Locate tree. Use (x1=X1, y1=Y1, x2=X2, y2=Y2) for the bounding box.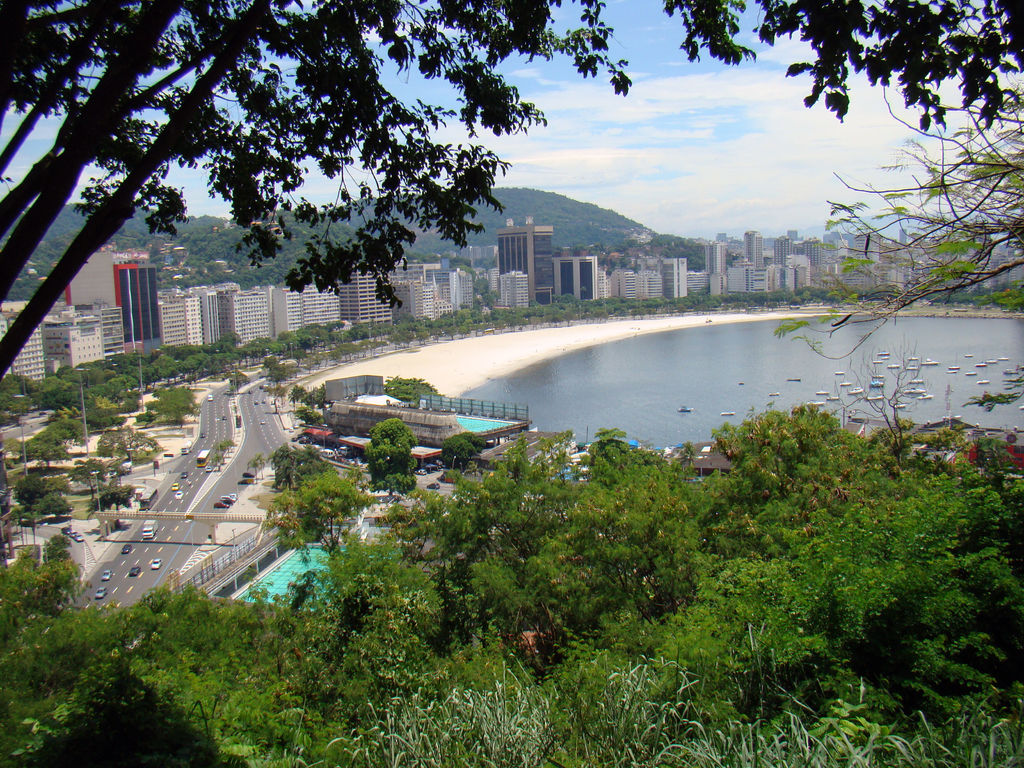
(x1=769, y1=78, x2=1023, y2=363).
